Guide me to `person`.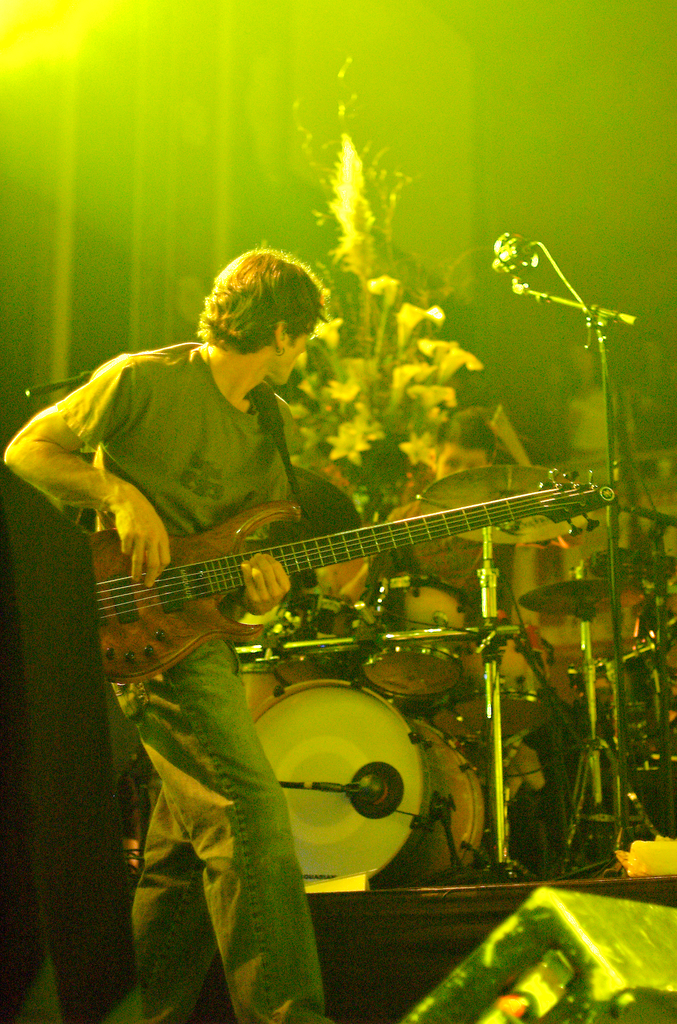
Guidance: {"left": 0, "top": 247, "right": 336, "bottom": 1019}.
